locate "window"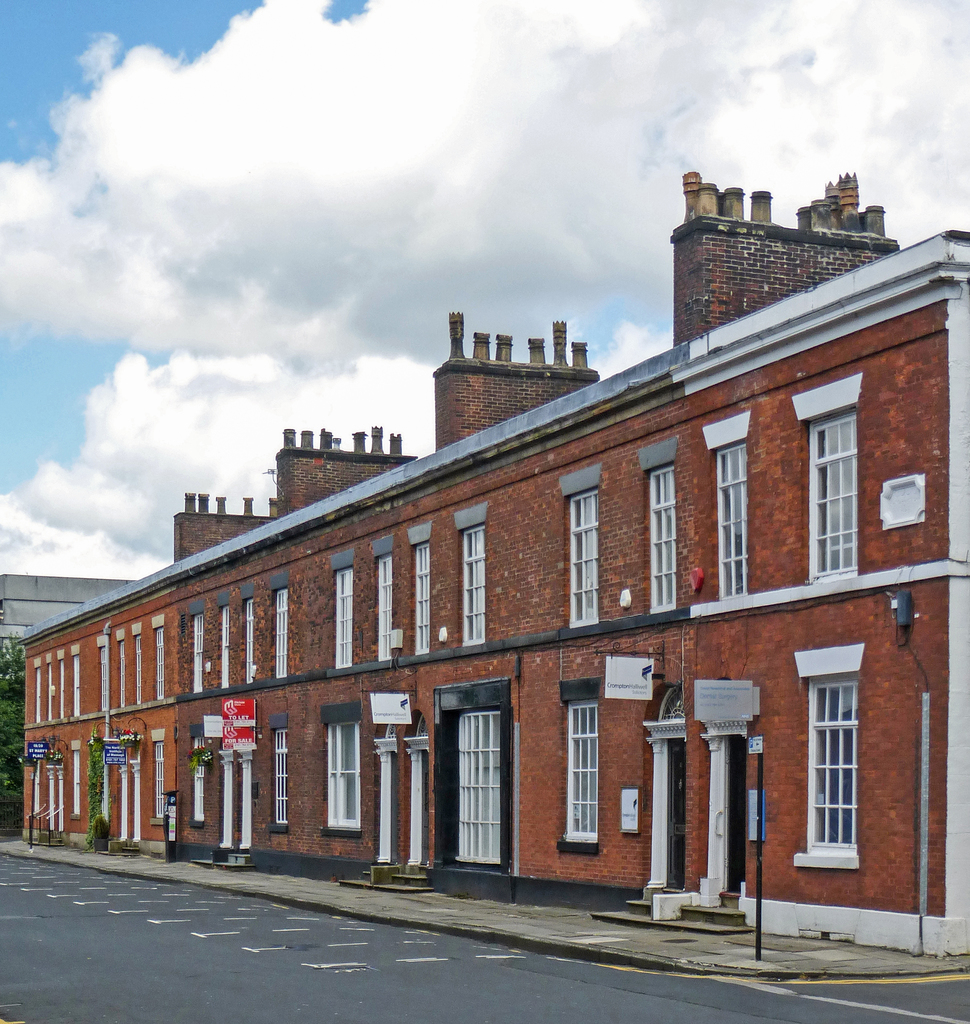
(642, 436, 673, 620)
